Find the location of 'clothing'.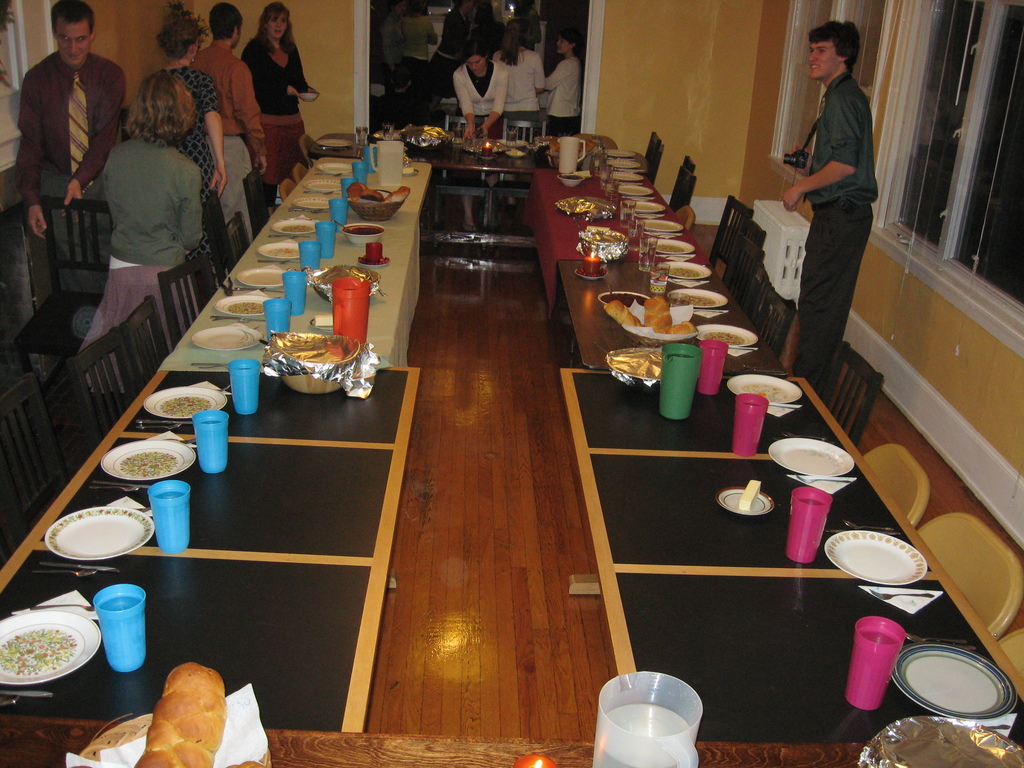
Location: box=[543, 45, 586, 132].
